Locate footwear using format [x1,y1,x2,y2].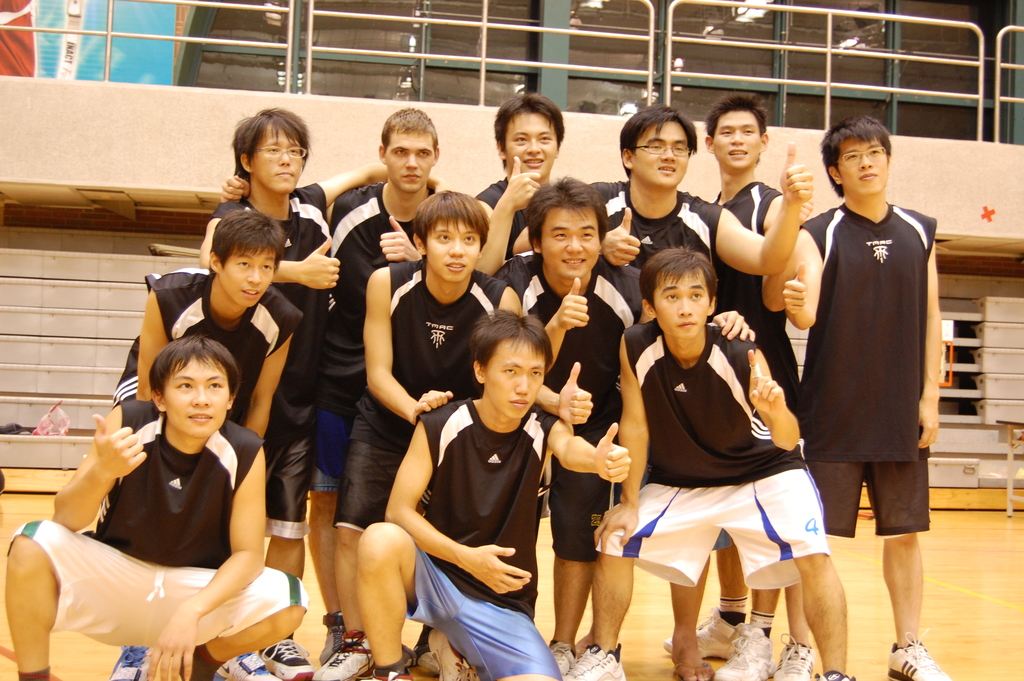
[886,643,958,680].
